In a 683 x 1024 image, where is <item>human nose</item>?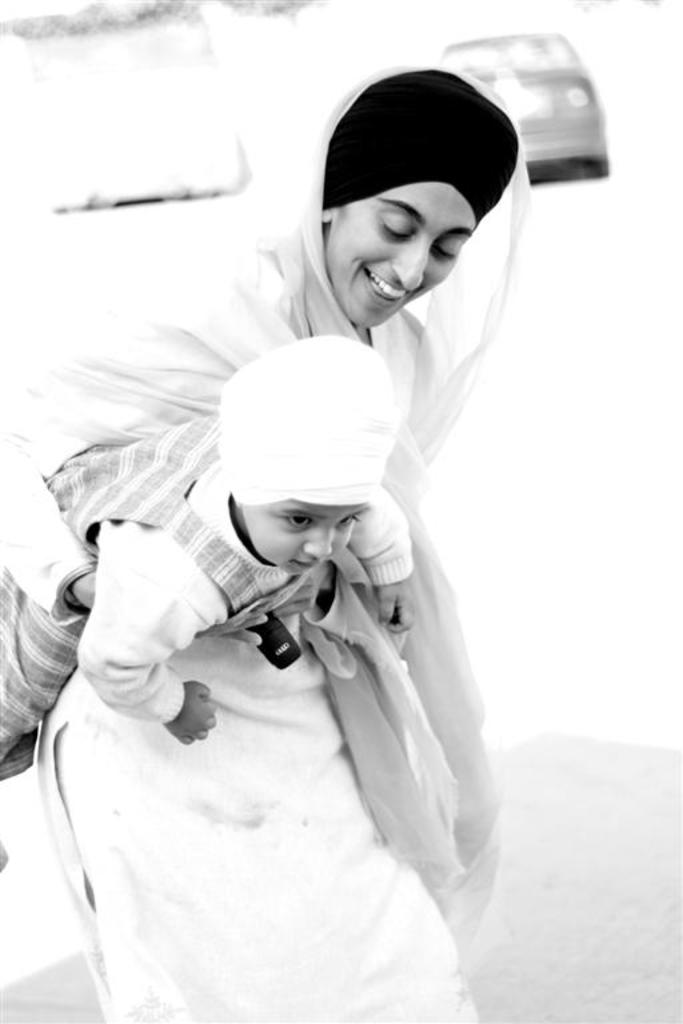
{"x1": 395, "y1": 236, "x2": 428, "y2": 295}.
